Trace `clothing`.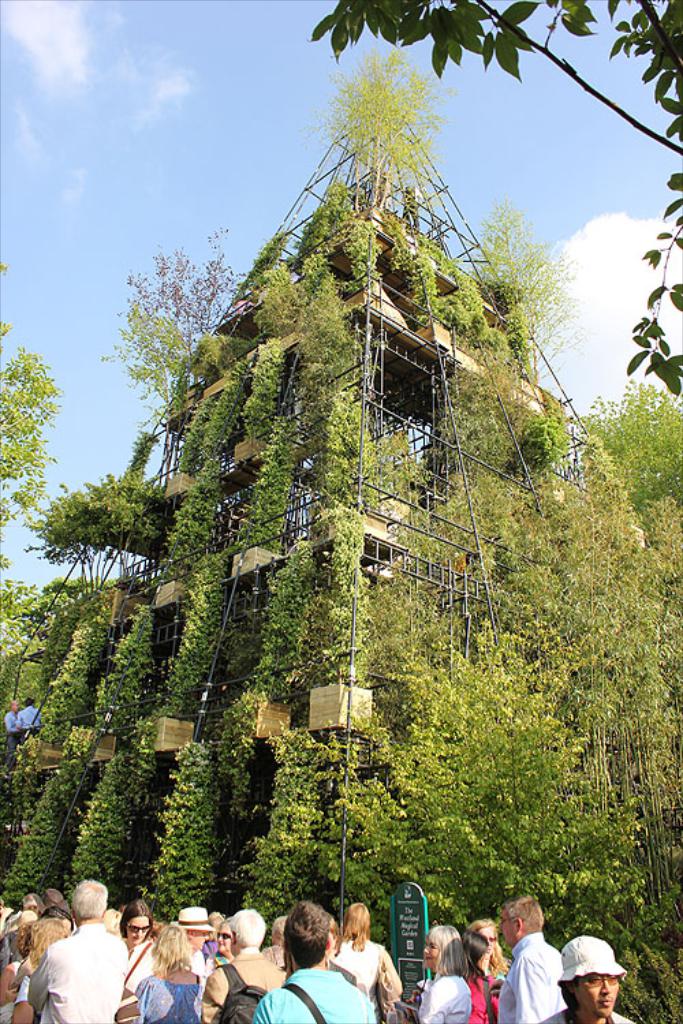
Traced to <region>544, 1008, 638, 1021</region>.
